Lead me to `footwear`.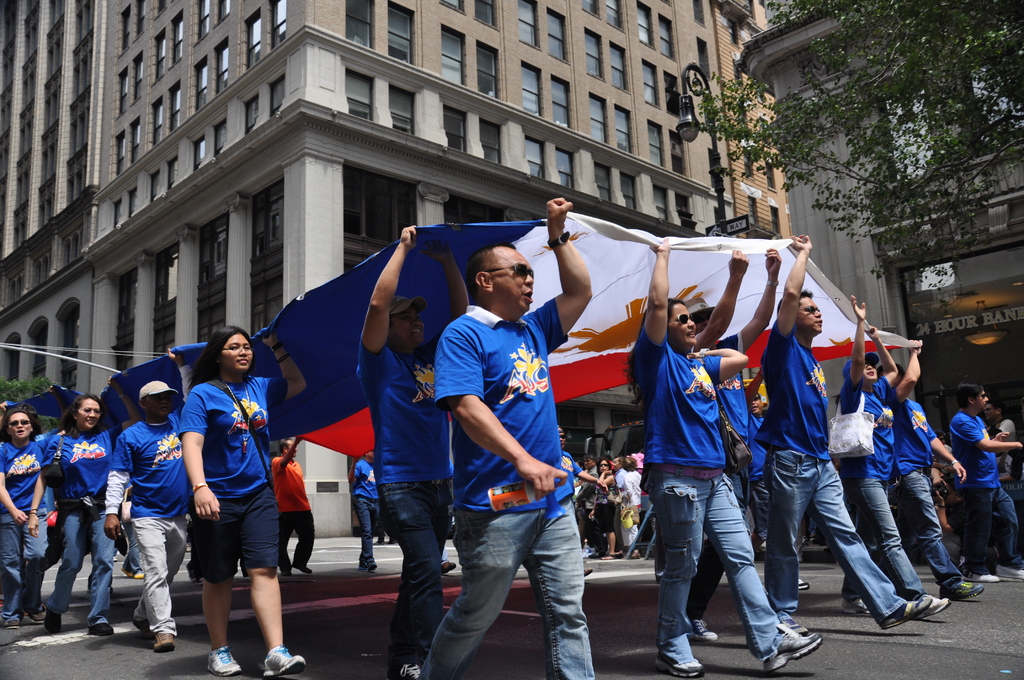
Lead to <bbox>756, 622, 824, 674</bbox>.
